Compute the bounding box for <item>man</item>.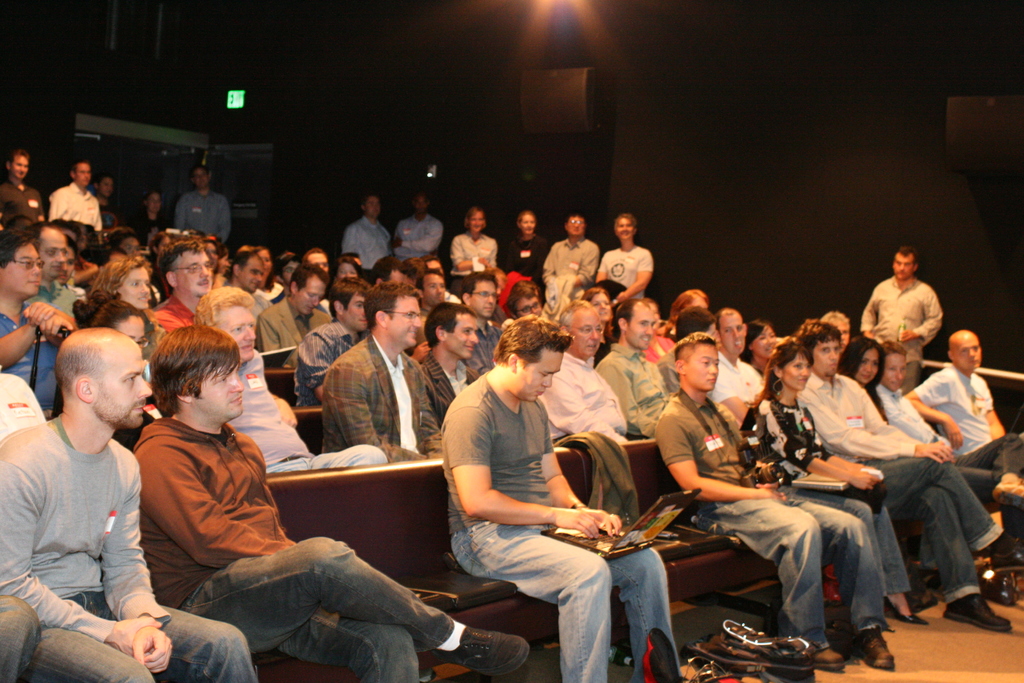
(854,246,945,416).
